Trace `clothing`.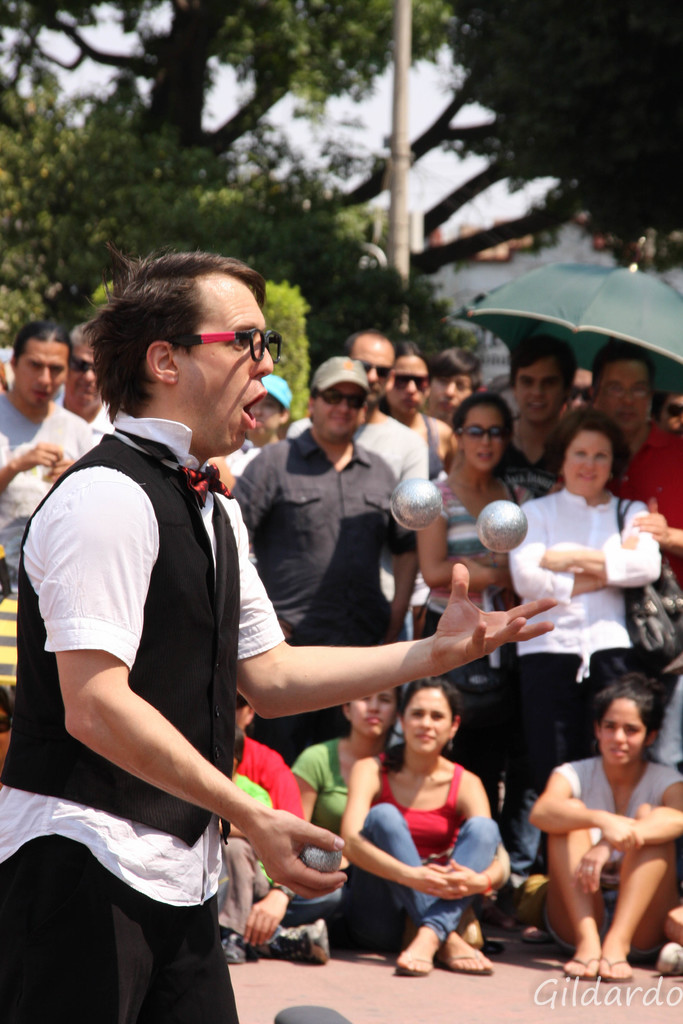
Traced to bbox(236, 732, 343, 927).
